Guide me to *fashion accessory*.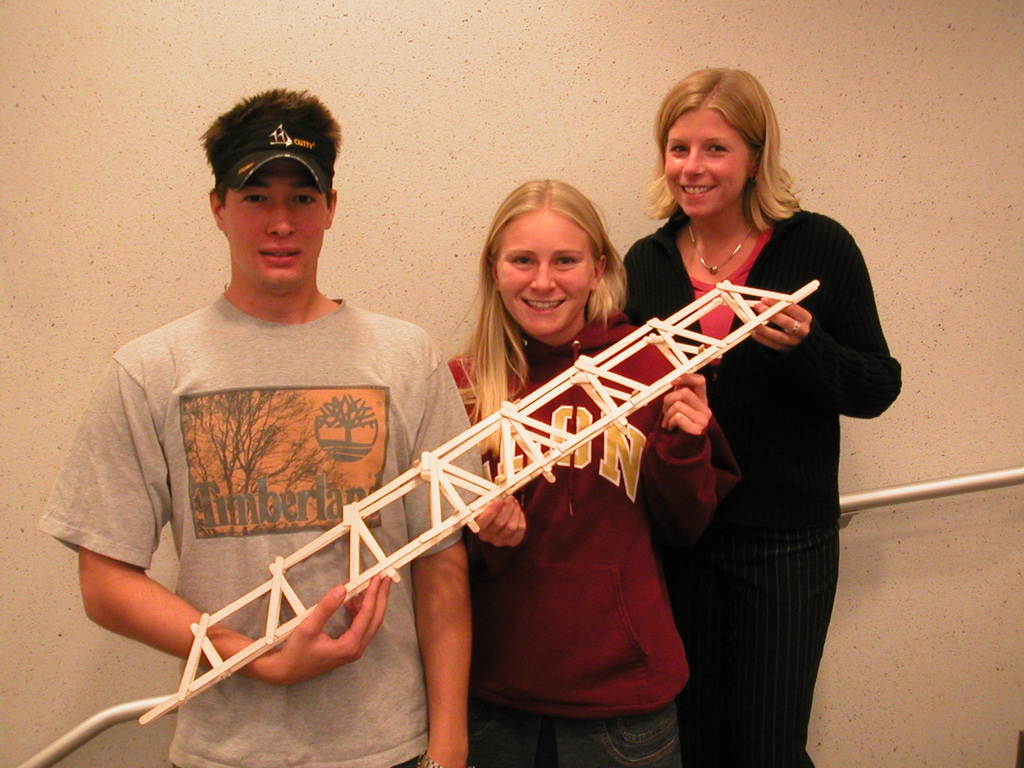
Guidance: {"x1": 684, "y1": 221, "x2": 760, "y2": 275}.
